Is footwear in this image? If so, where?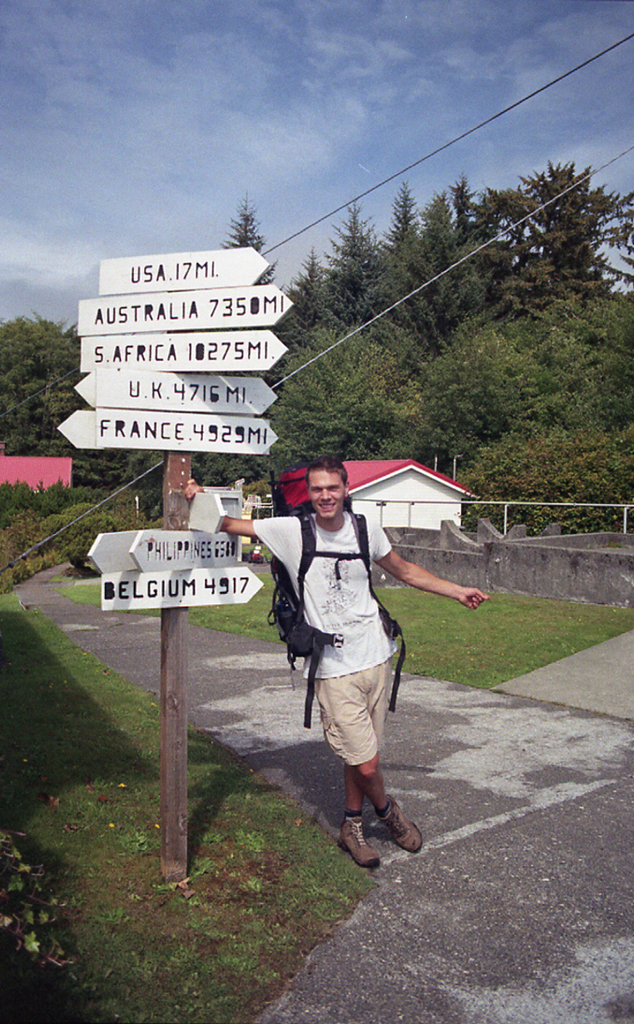
Yes, at BBox(376, 794, 426, 855).
